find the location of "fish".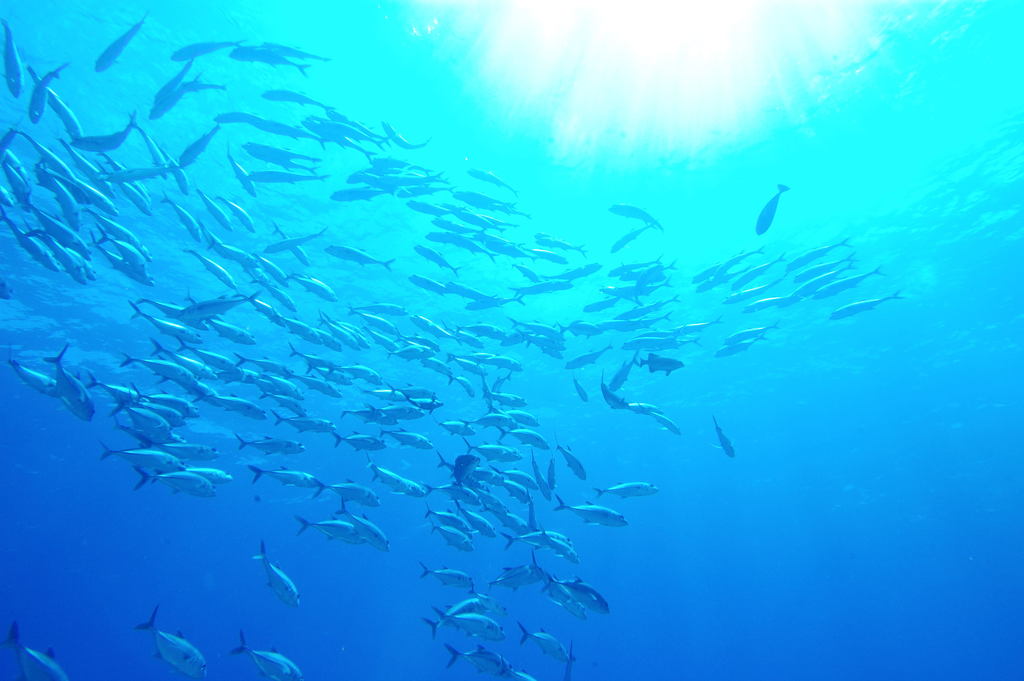
Location: Rect(253, 541, 301, 607).
